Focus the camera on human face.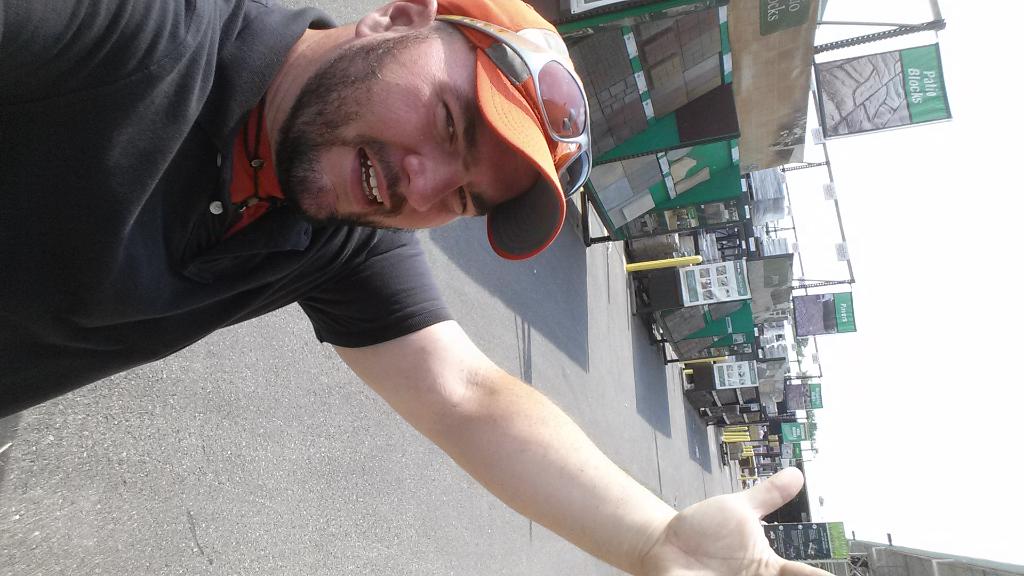
Focus region: 277,31,522,239.
